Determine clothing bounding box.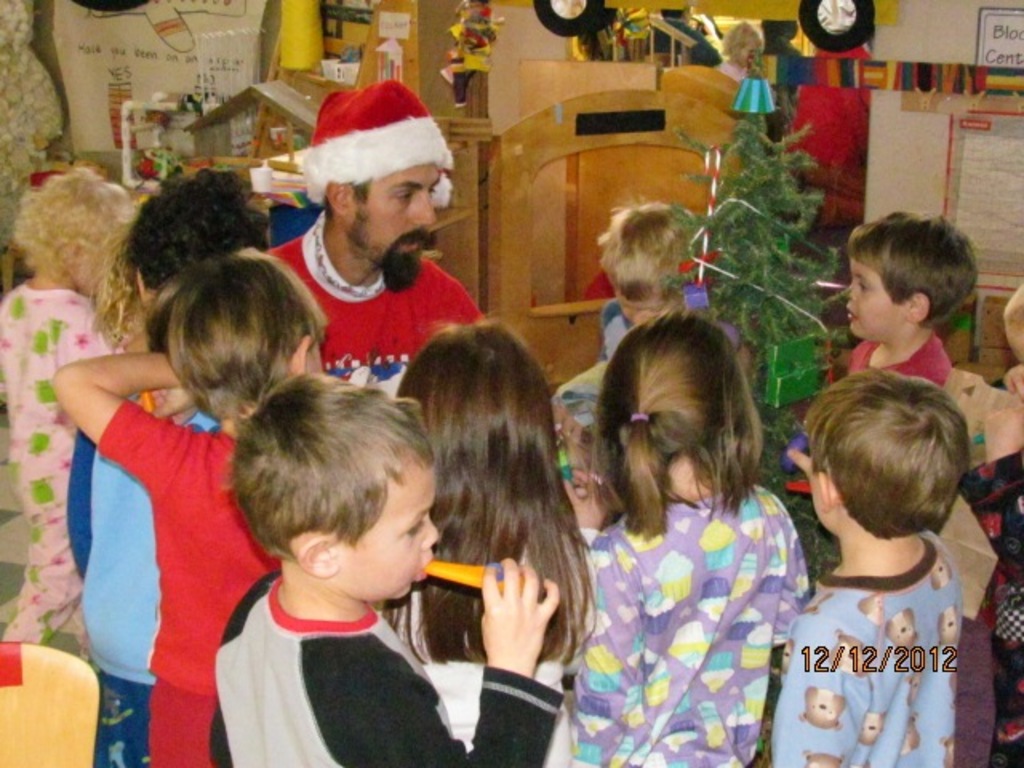
Determined: rect(0, 278, 125, 629).
